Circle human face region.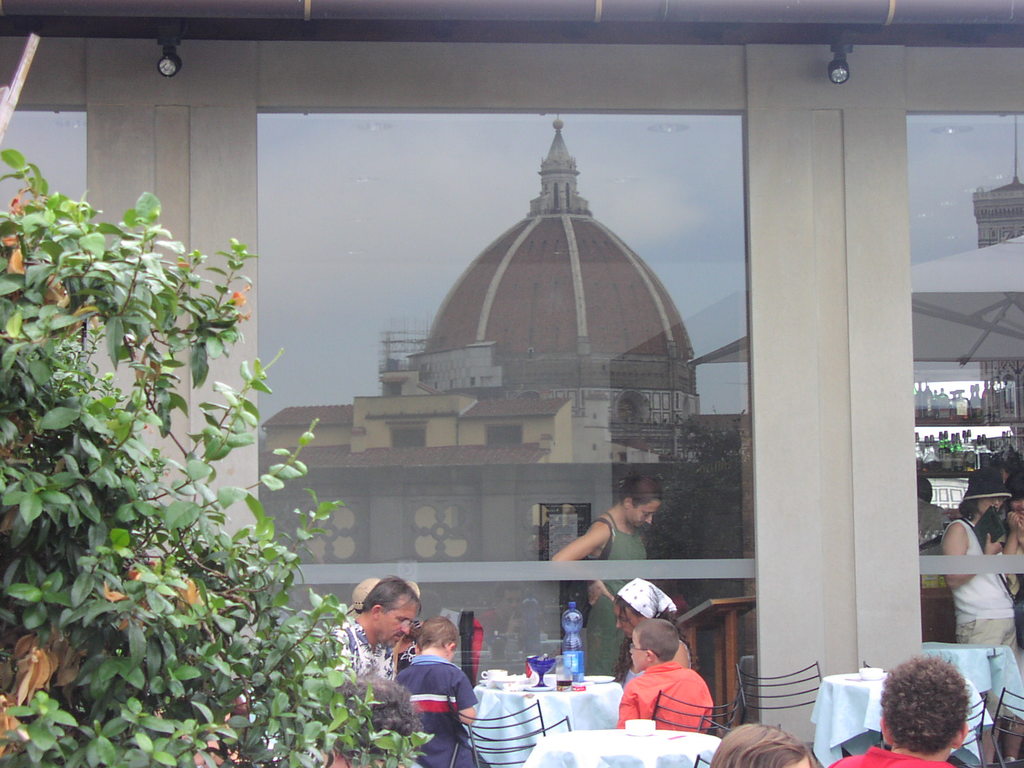
Region: [380, 605, 414, 646].
